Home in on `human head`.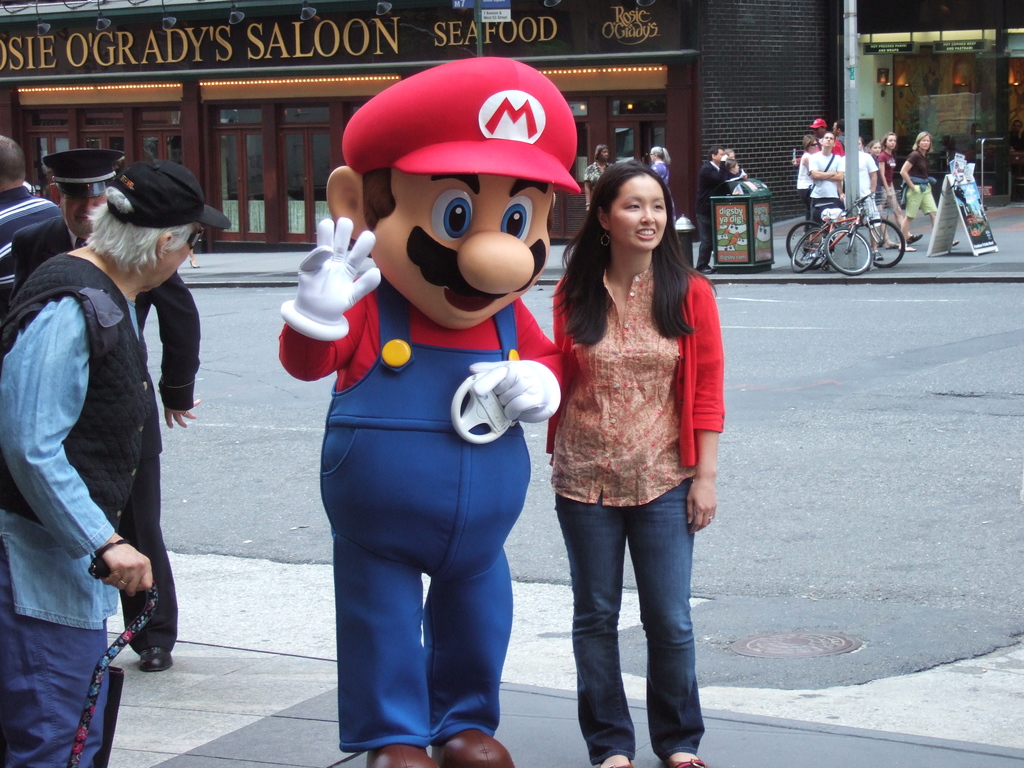
Homed in at 819 129 838 146.
